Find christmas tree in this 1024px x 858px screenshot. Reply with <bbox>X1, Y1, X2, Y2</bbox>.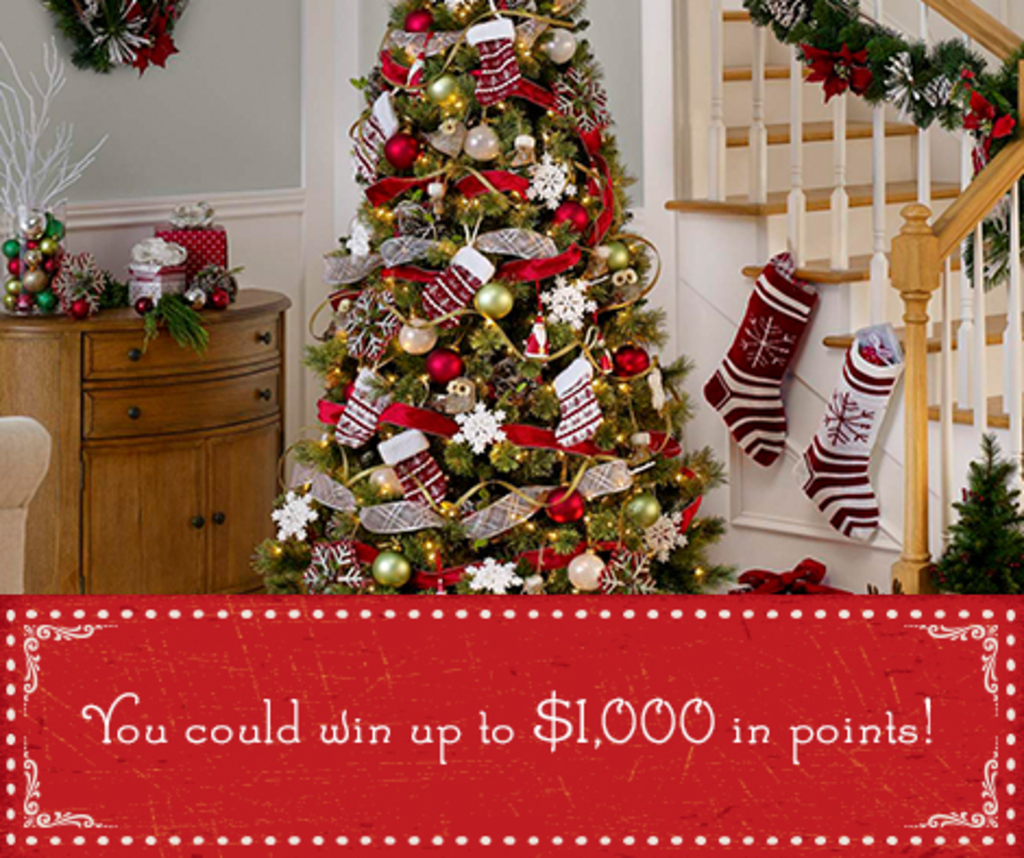
<bbox>244, 0, 752, 599</bbox>.
